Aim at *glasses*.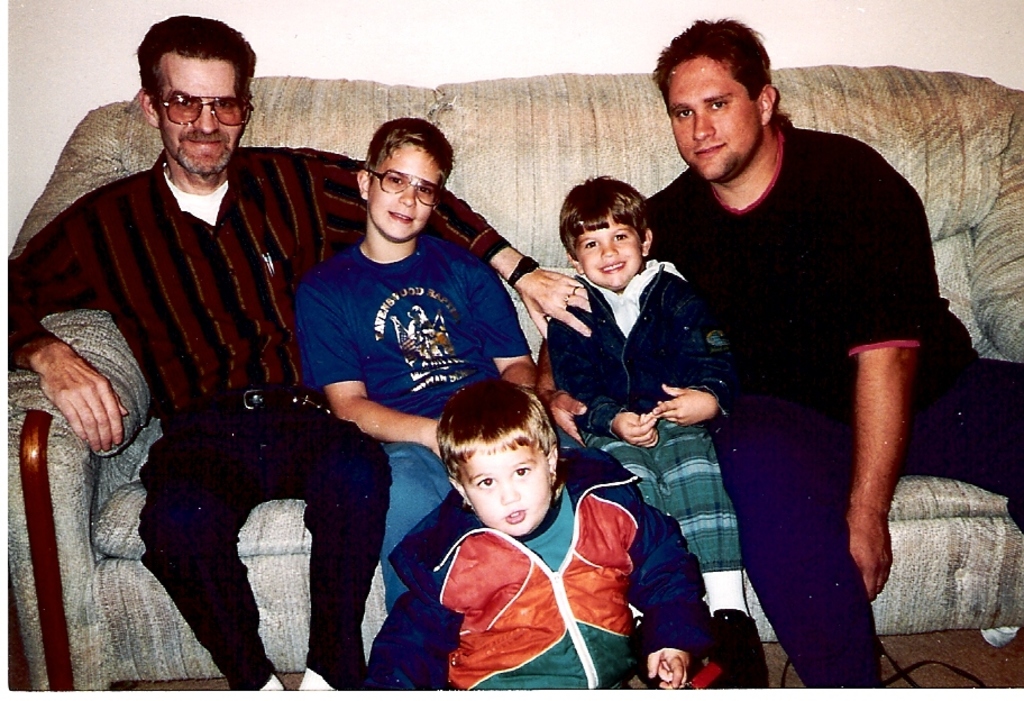
Aimed at <region>347, 153, 450, 203</region>.
